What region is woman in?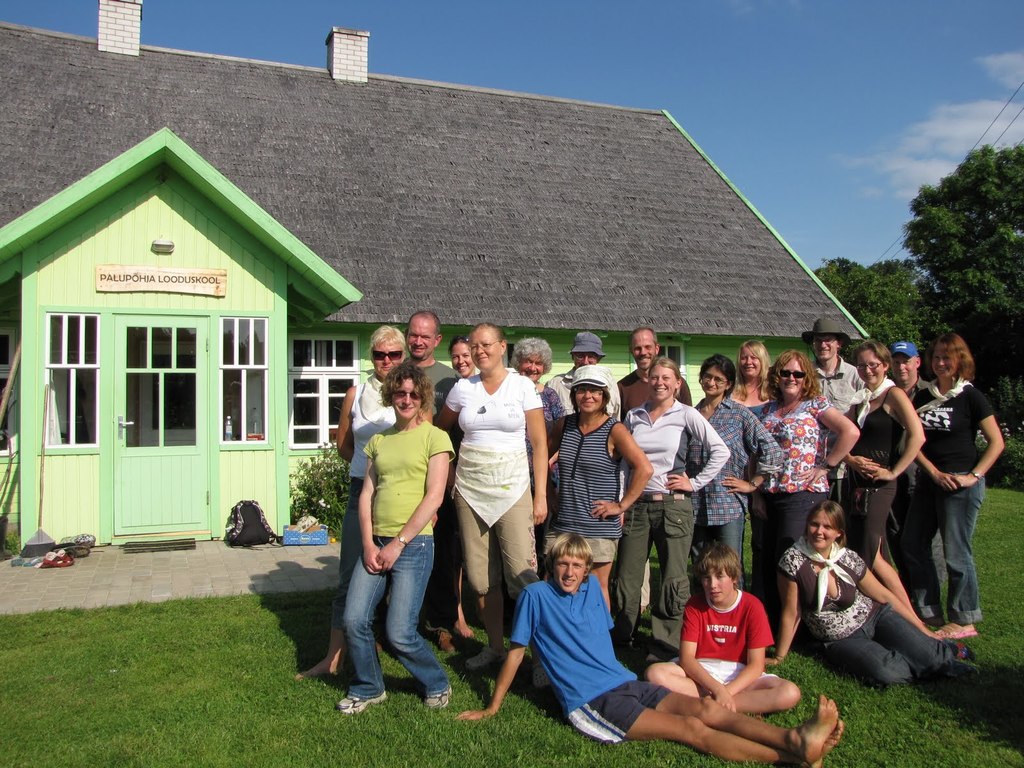
box=[508, 336, 566, 578].
